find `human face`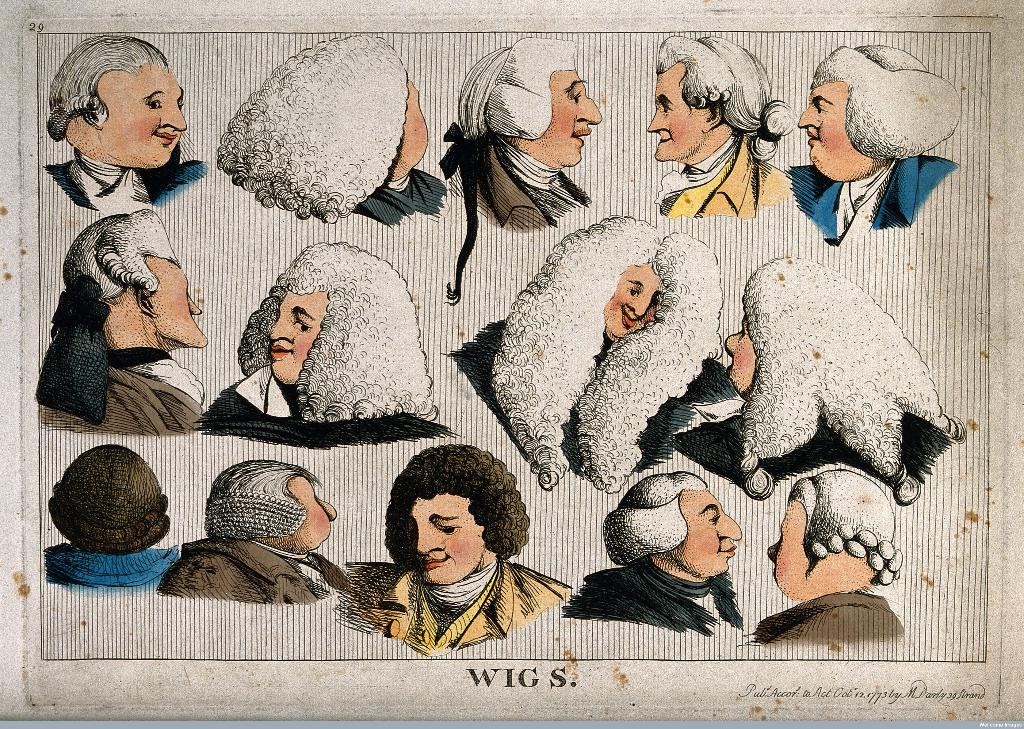
bbox=[79, 67, 186, 169]
